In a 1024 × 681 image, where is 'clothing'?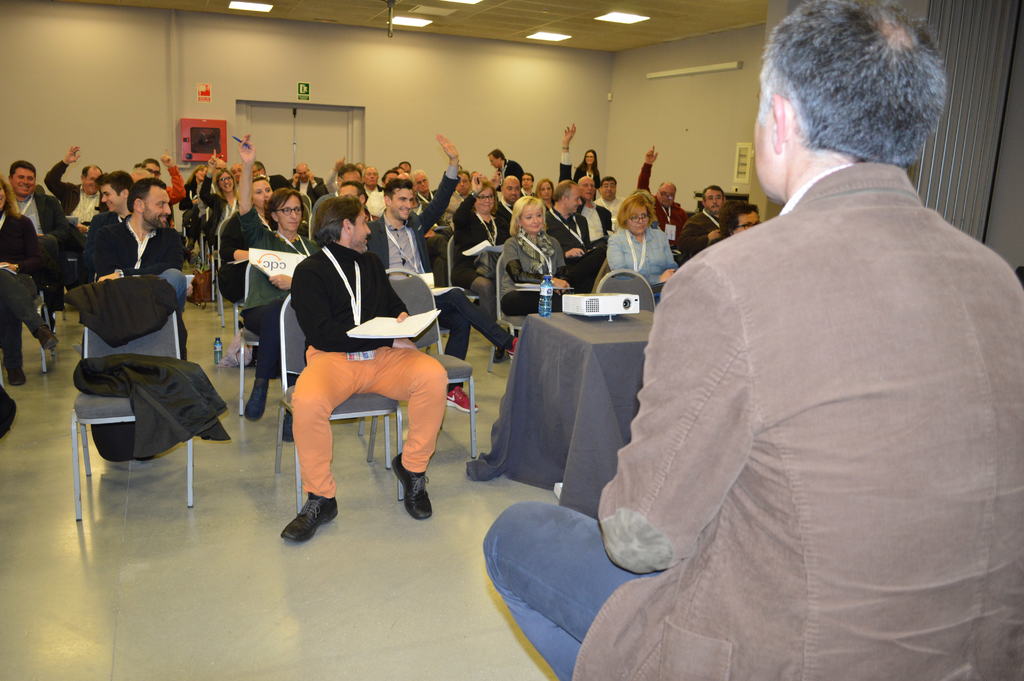
crop(496, 188, 522, 225).
